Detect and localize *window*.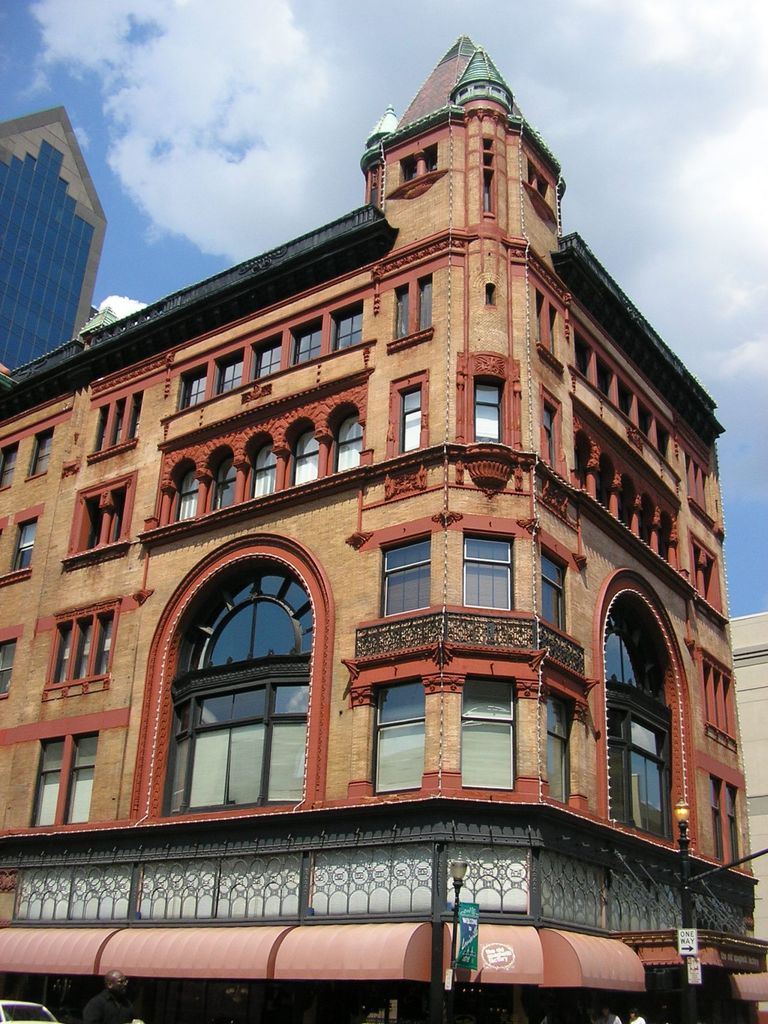
Localized at bbox(388, 271, 434, 348).
